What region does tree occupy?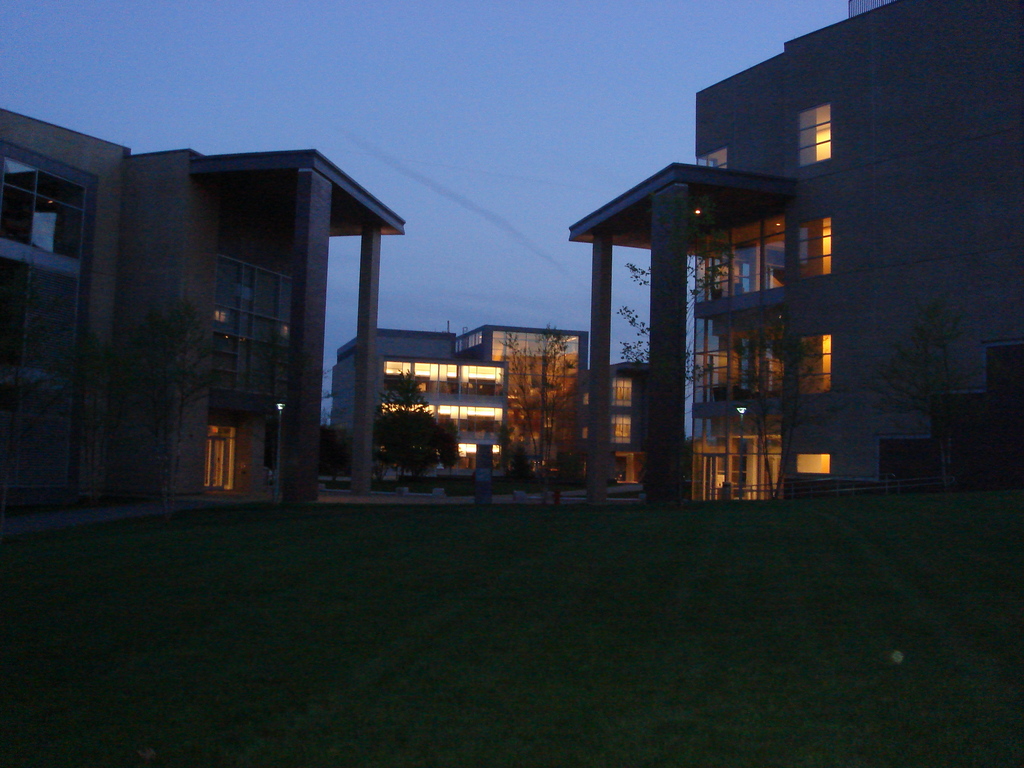
{"x1": 220, "y1": 319, "x2": 342, "y2": 504}.
